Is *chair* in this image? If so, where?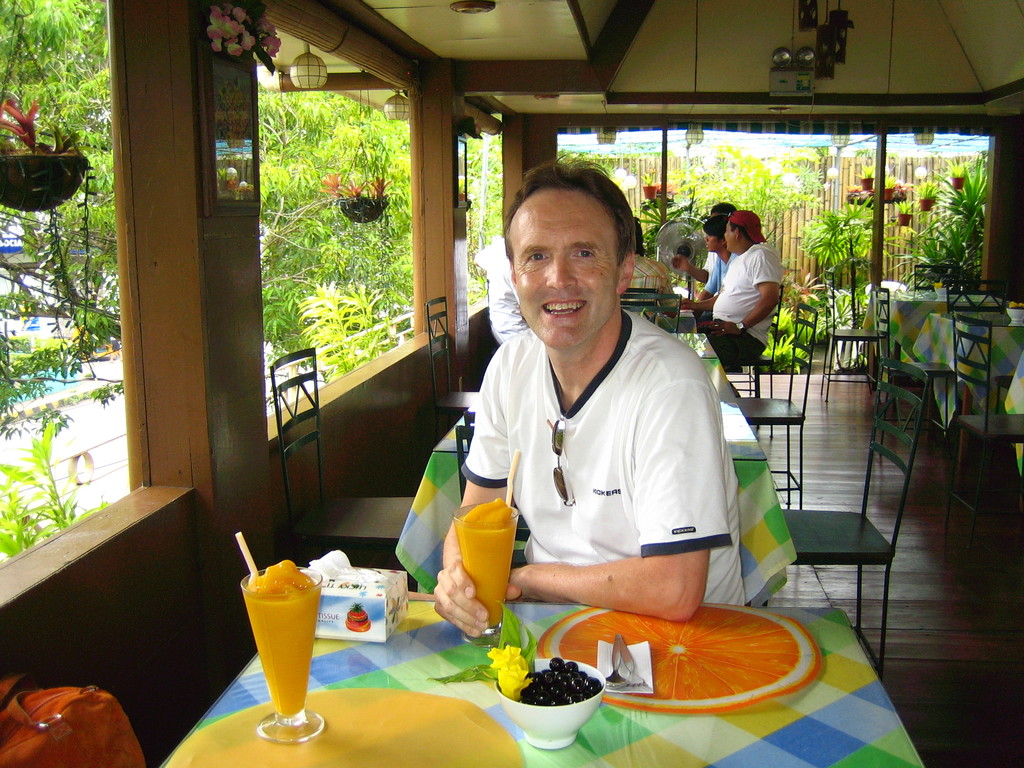
Yes, at bbox=[874, 282, 929, 429].
